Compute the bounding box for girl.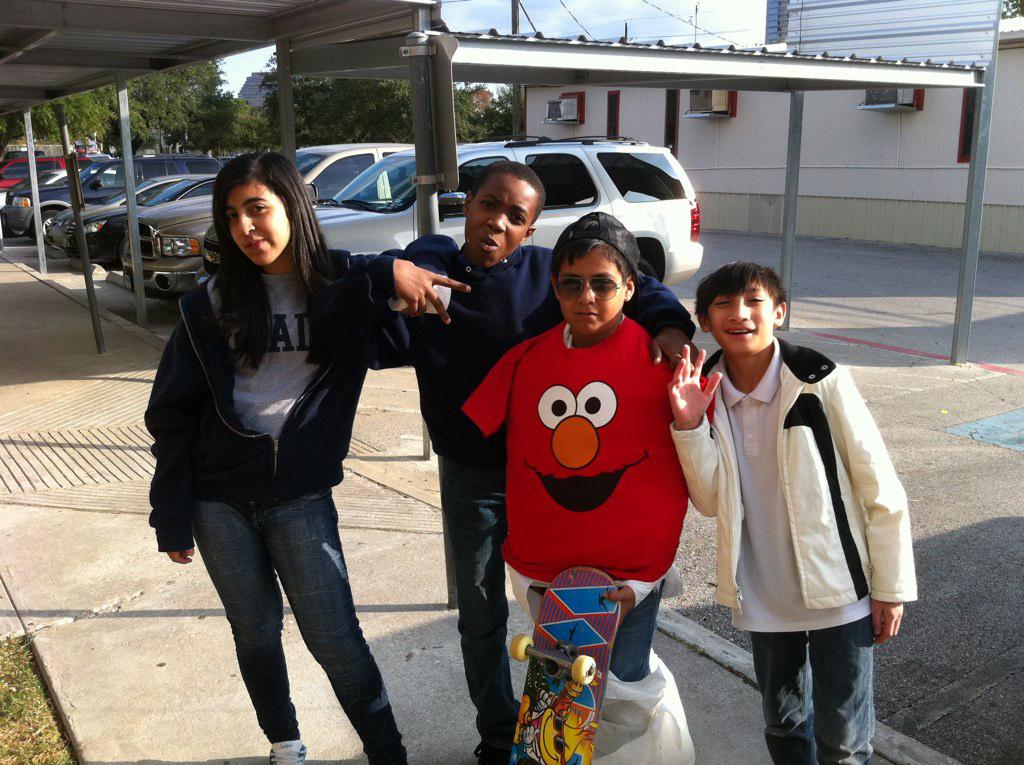
bbox=(142, 148, 416, 764).
